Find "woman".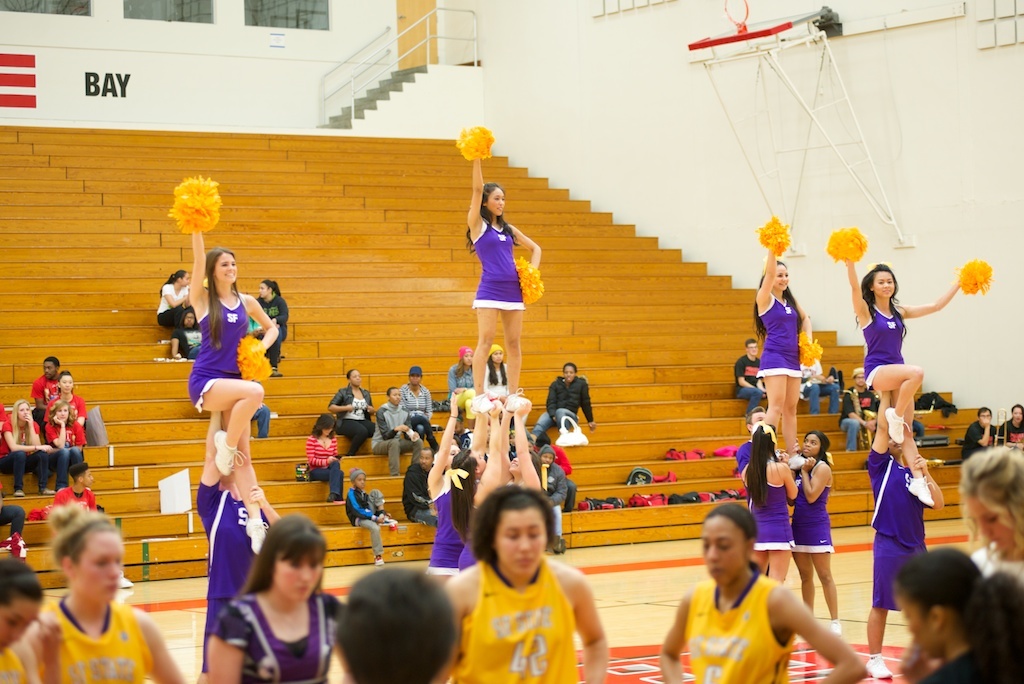
<box>900,452,1023,683</box>.
